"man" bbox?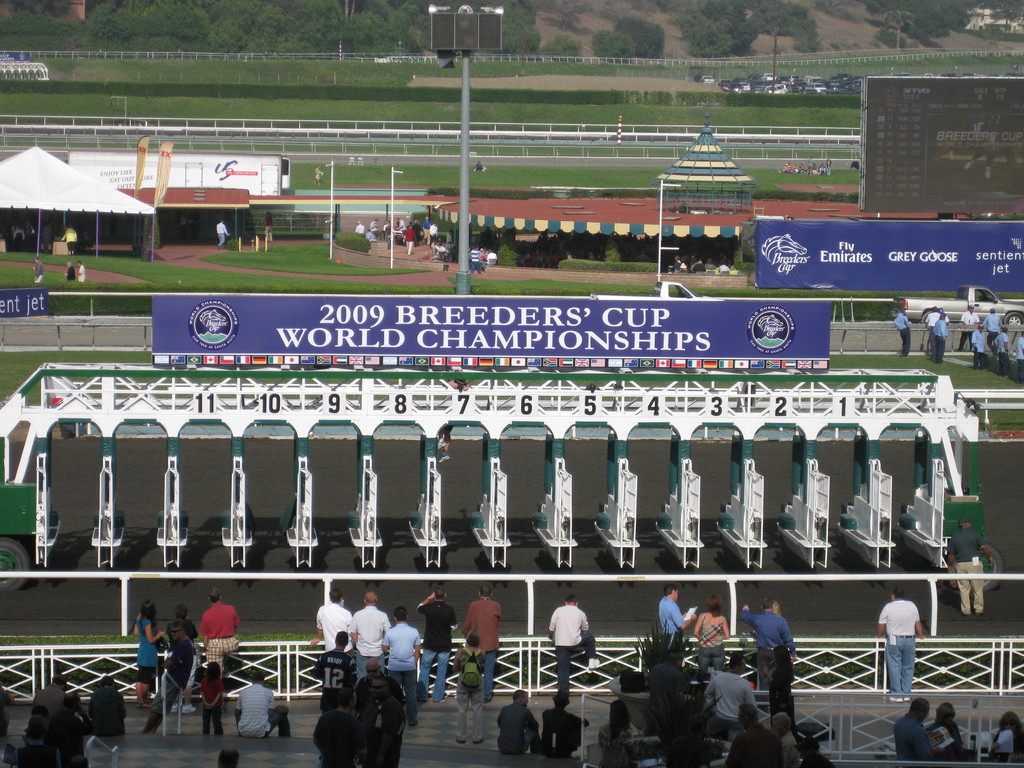
[356, 658, 410, 709]
